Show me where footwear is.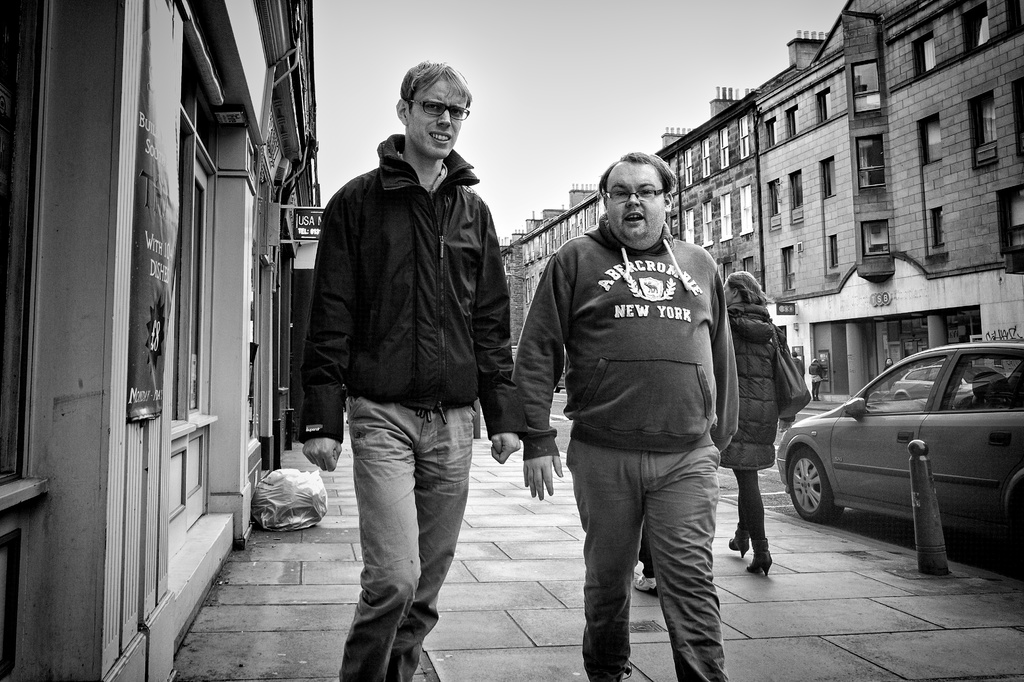
footwear is at {"x1": 727, "y1": 528, "x2": 749, "y2": 556}.
